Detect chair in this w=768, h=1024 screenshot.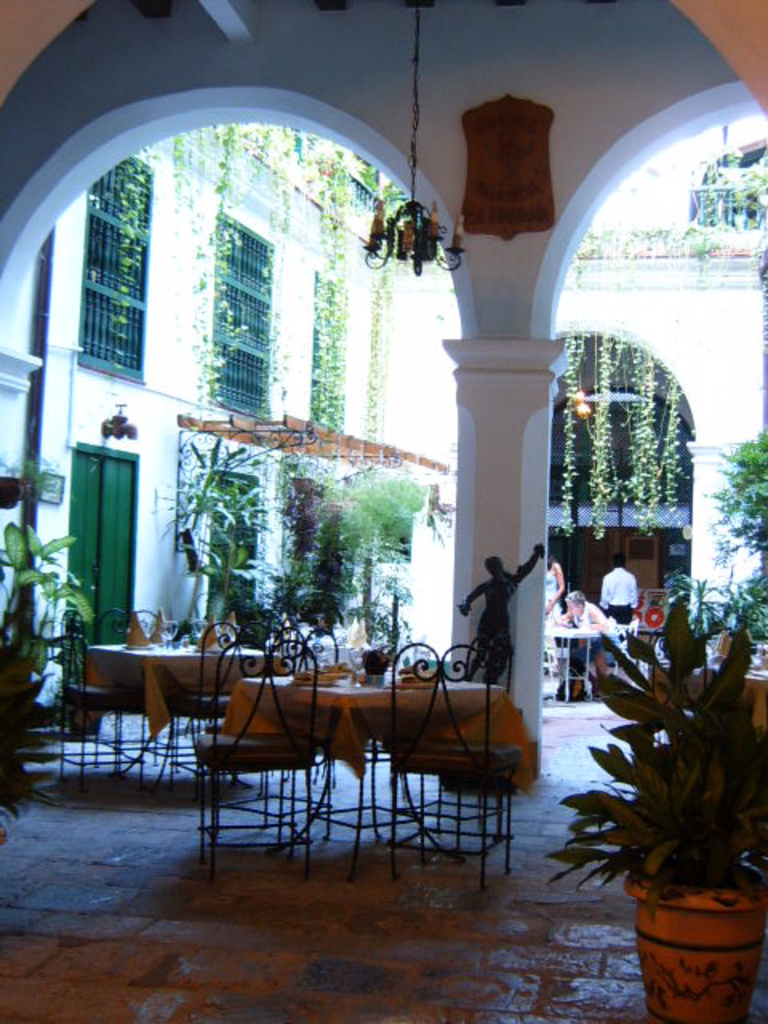
Detection: left=389, top=643, right=525, bottom=886.
